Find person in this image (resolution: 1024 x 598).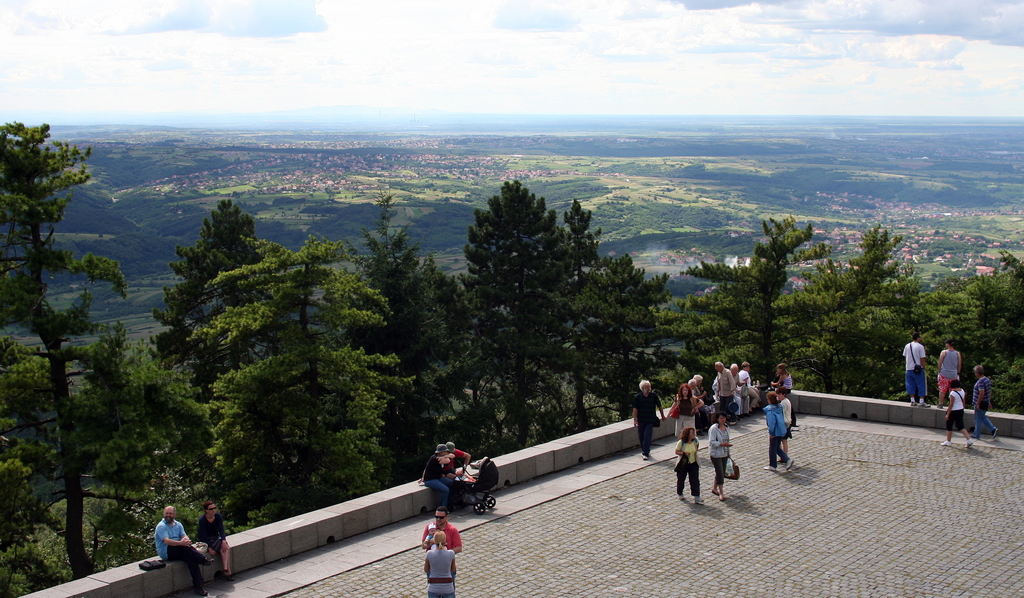
423,531,457,597.
